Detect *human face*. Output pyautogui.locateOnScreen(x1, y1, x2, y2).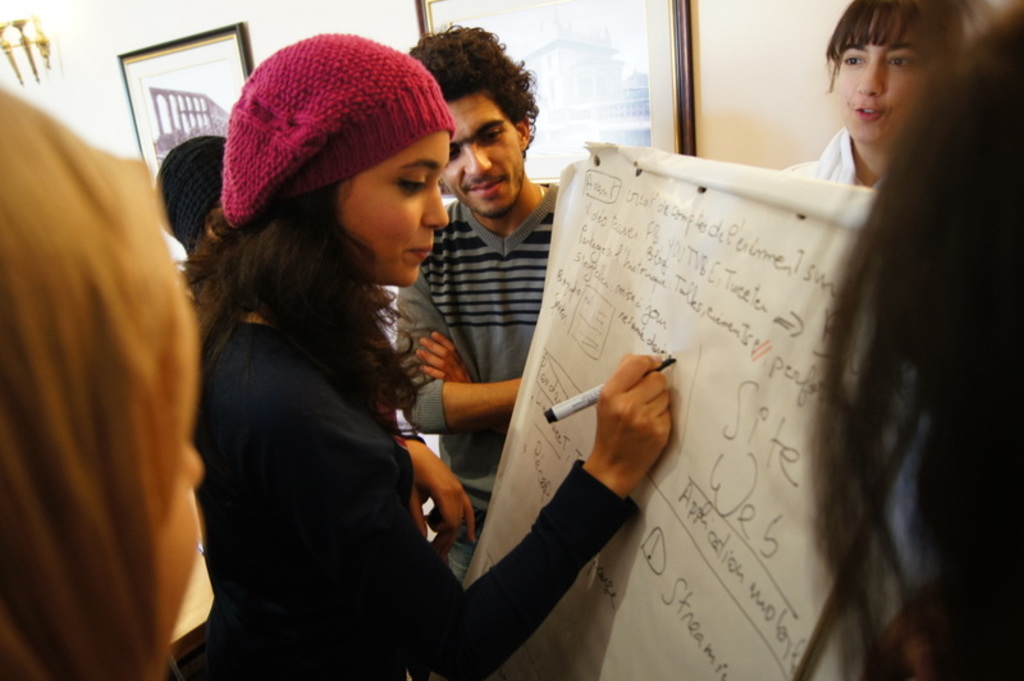
pyautogui.locateOnScreen(145, 333, 202, 671).
